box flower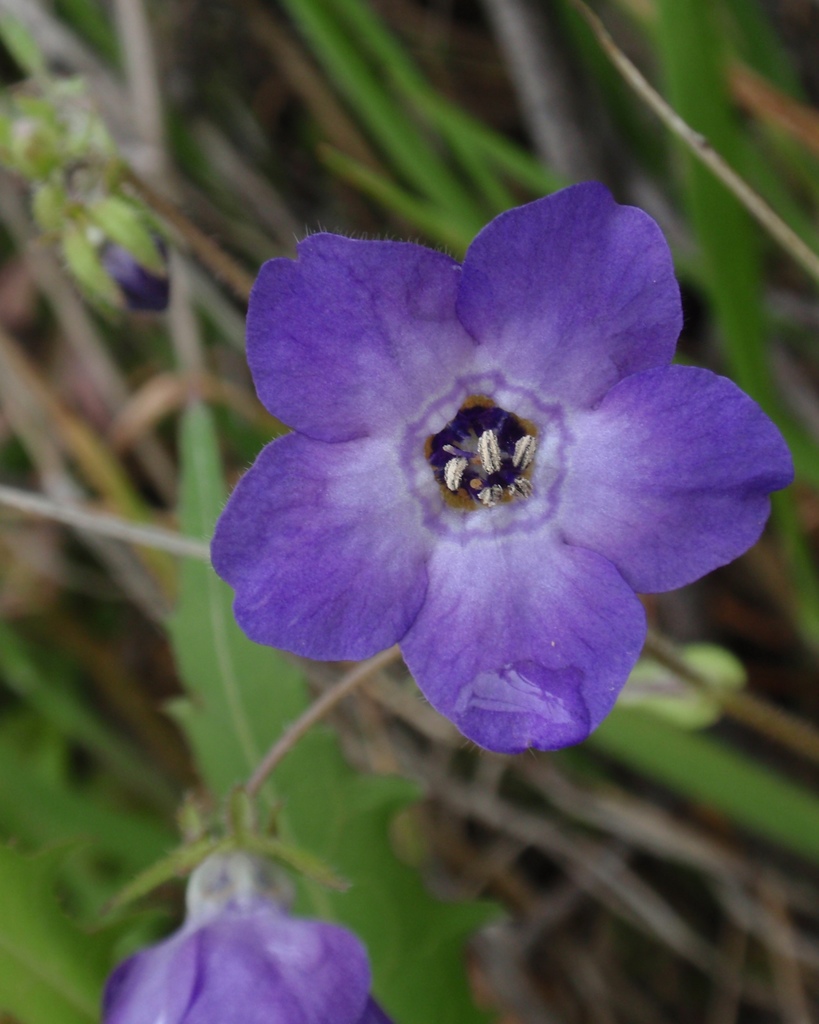
locate(203, 180, 797, 763)
